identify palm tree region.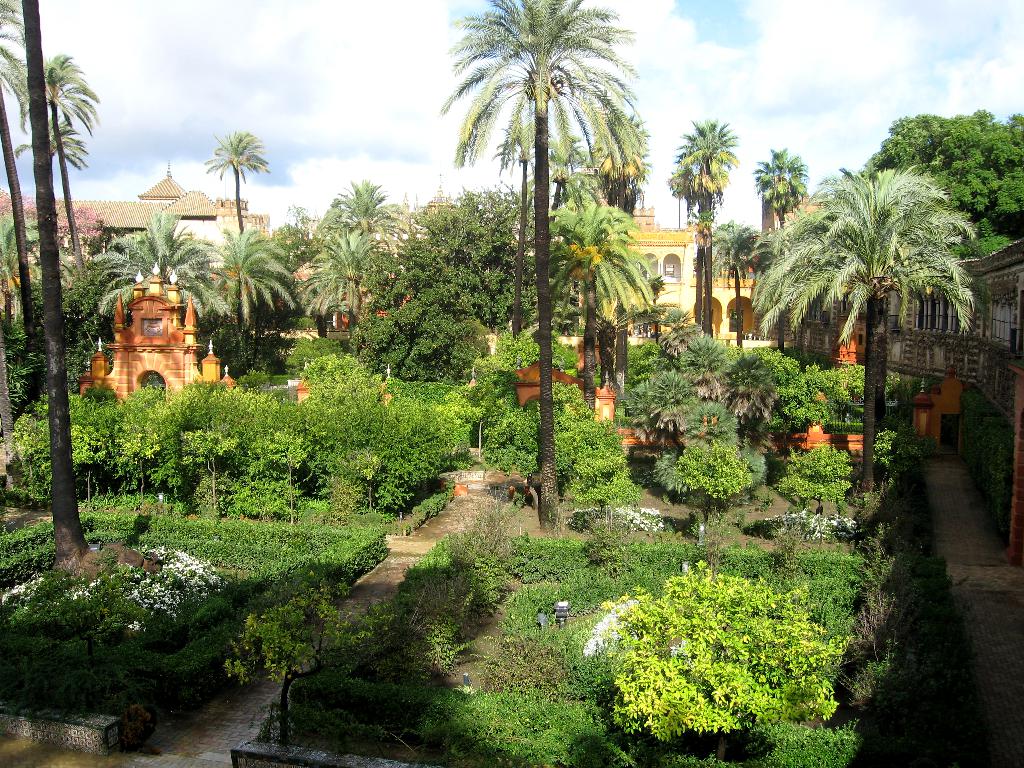
Region: crop(503, 199, 620, 449).
